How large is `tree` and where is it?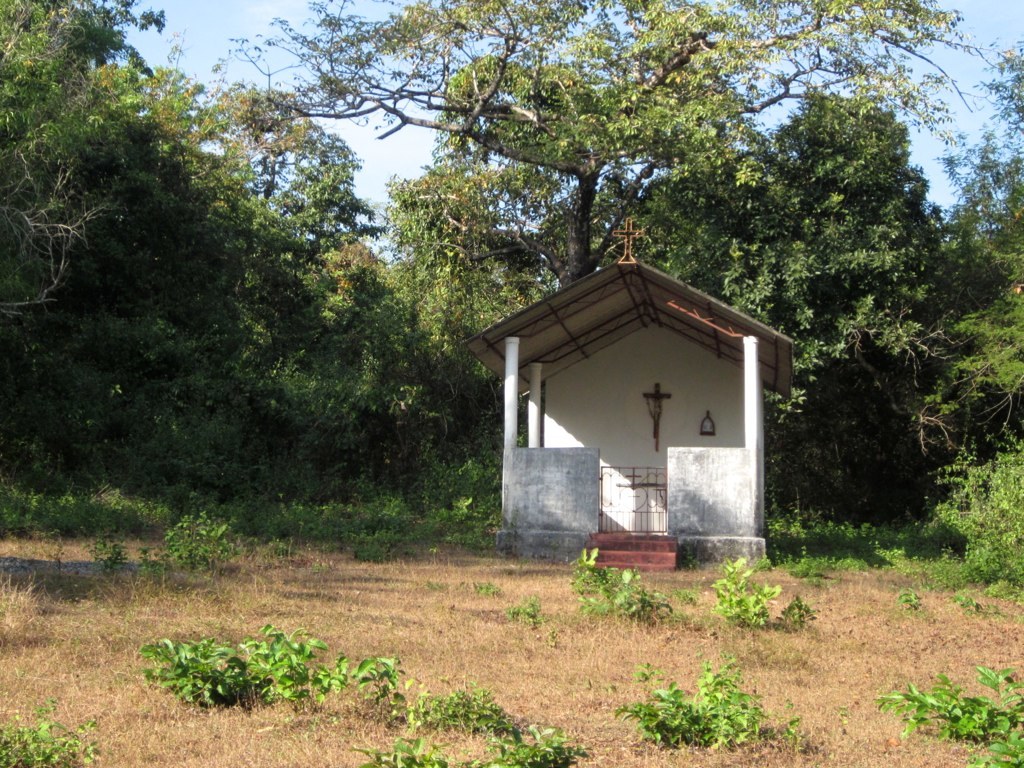
Bounding box: region(180, 69, 359, 380).
